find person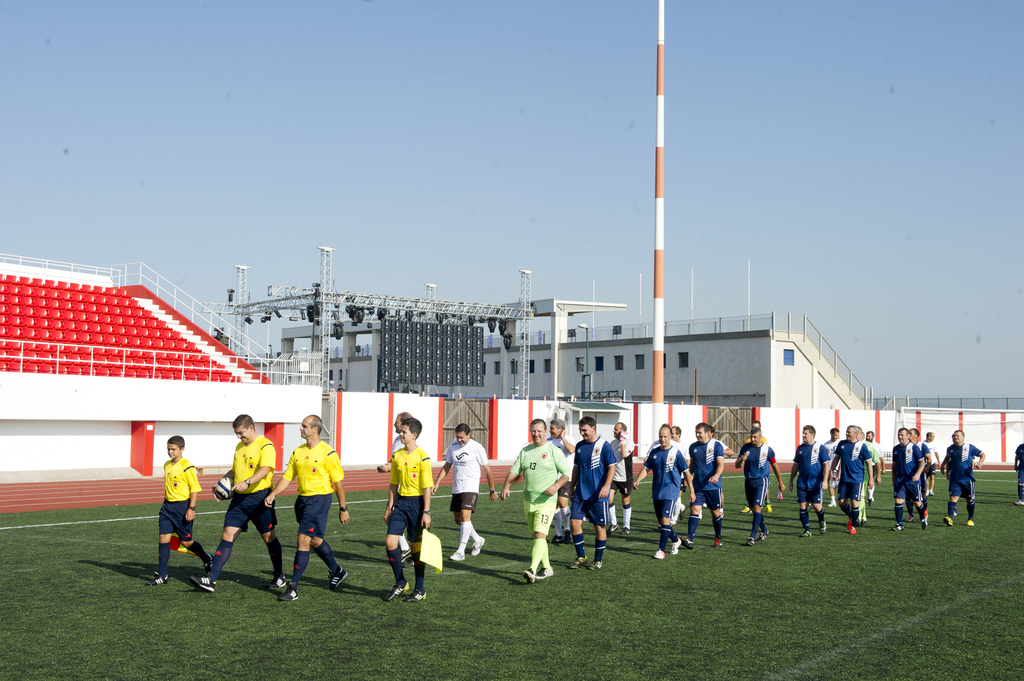
<bbox>1011, 436, 1023, 516</bbox>
